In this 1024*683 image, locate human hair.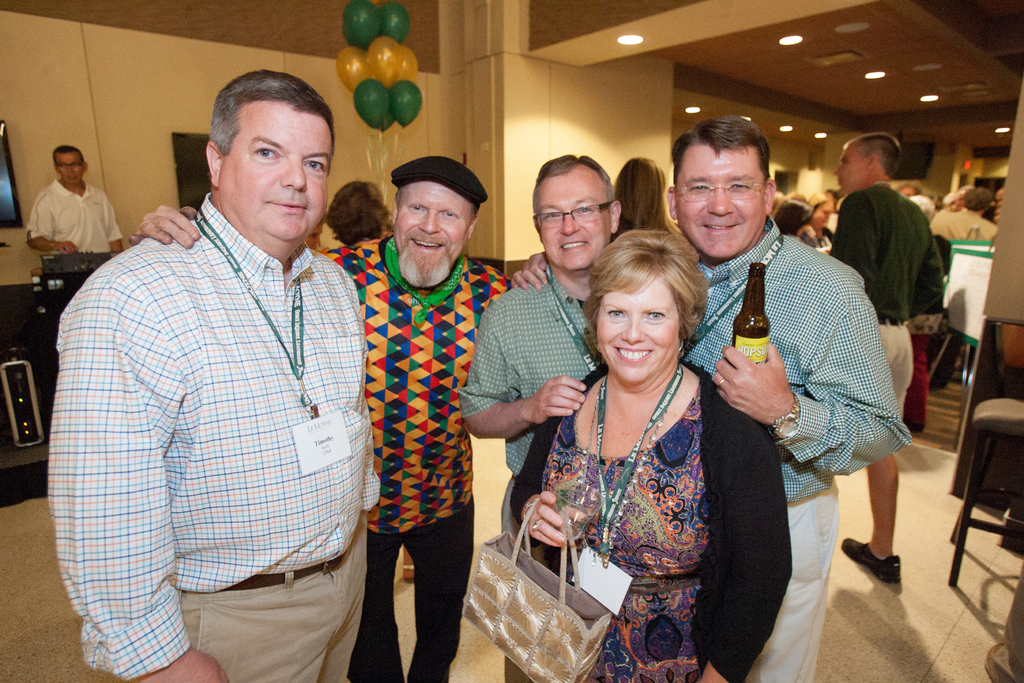
Bounding box: 207, 69, 335, 153.
